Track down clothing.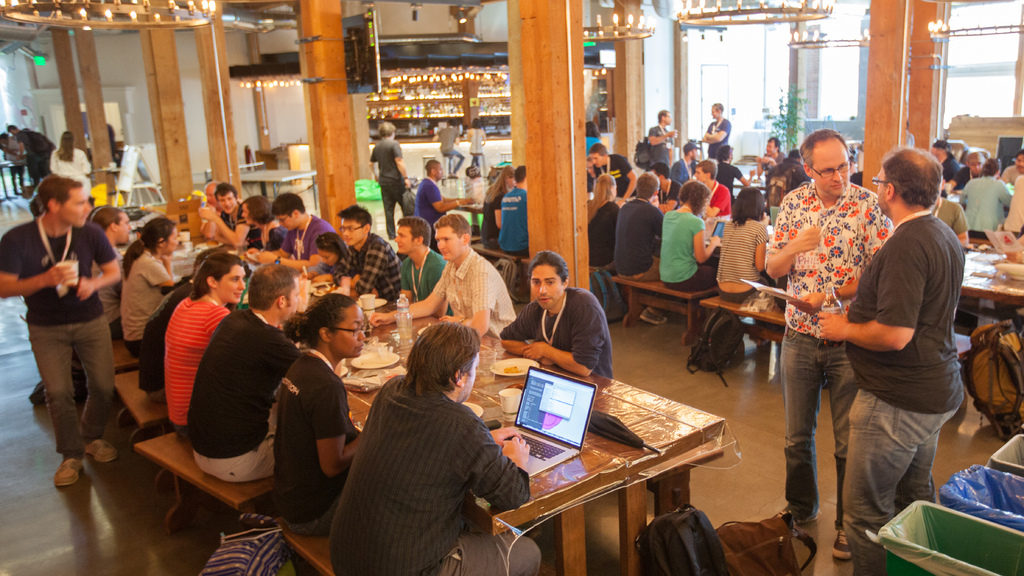
Tracked to box=[282, 211, 343, 272].
